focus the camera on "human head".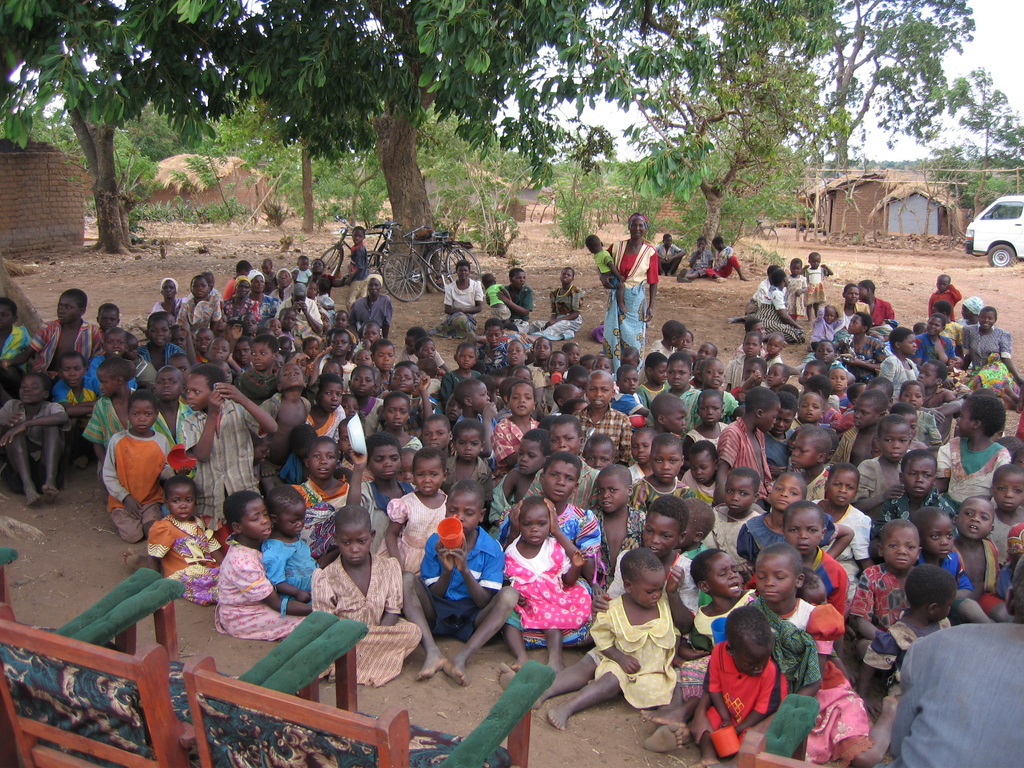
Focus region: region(678, 330, 695, 351).
